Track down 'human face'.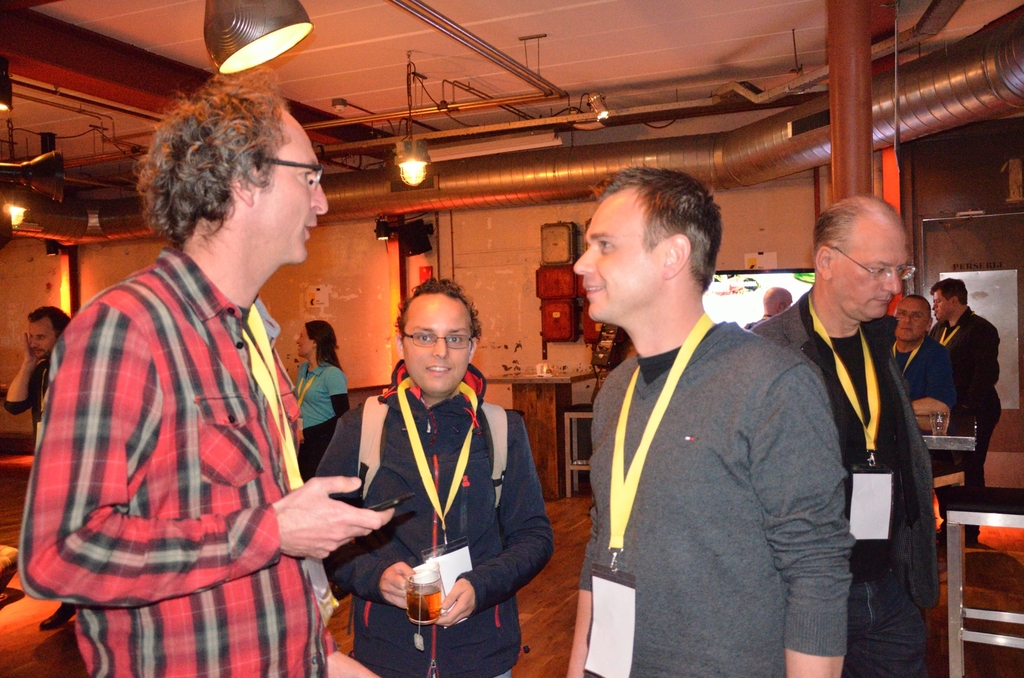
Tracked to <bbox>397, 292, 479, 396</bbox>.
